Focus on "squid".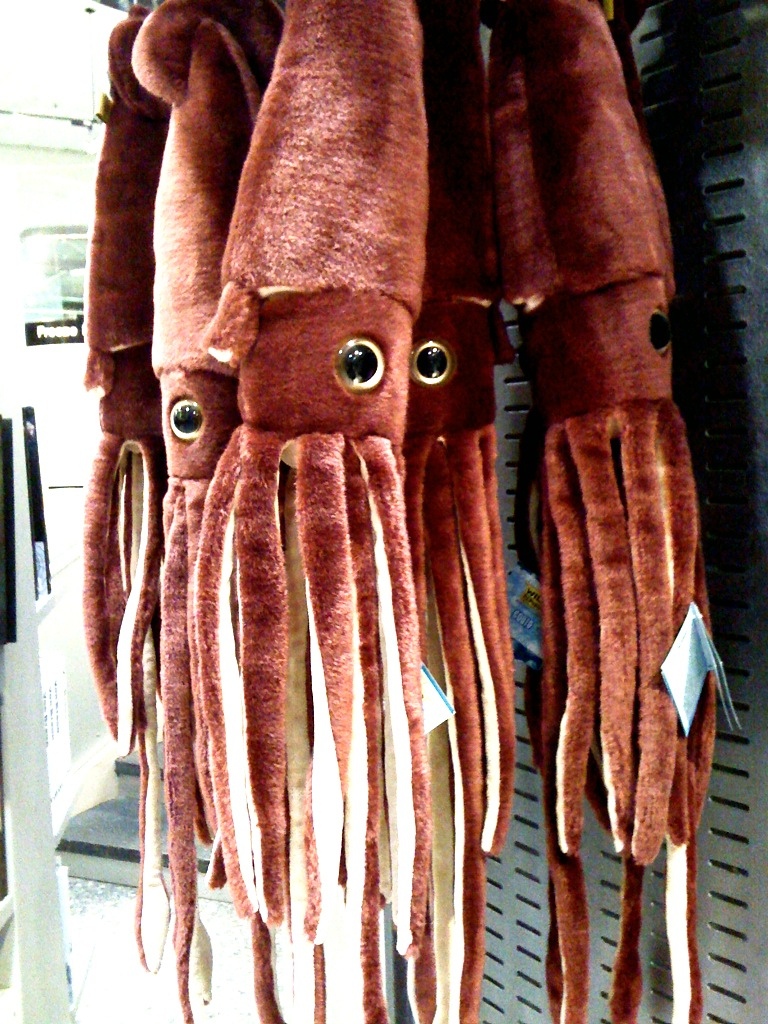
Focused at bbox(130, 0, 284, 1023).
